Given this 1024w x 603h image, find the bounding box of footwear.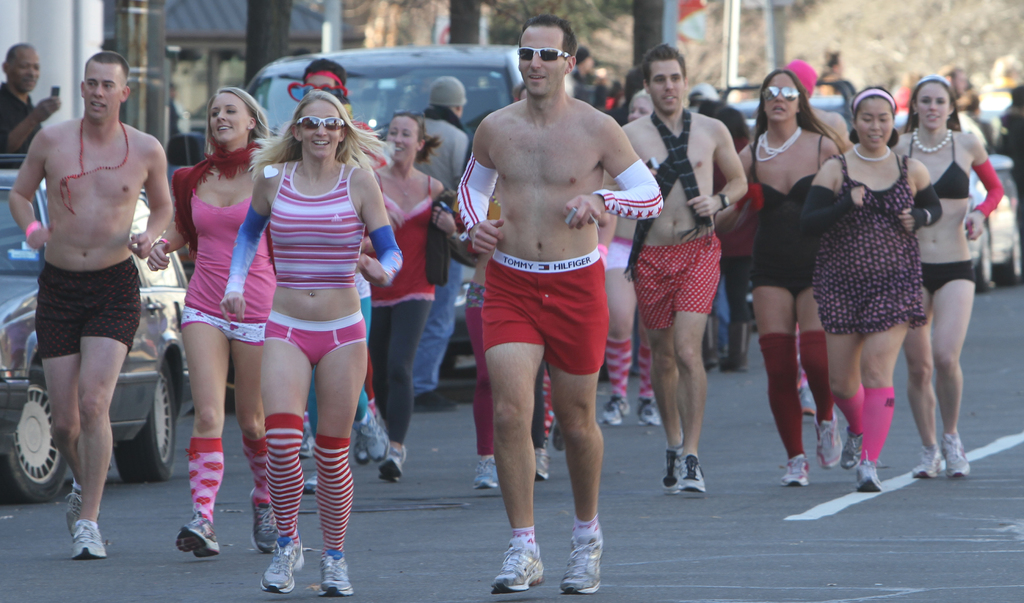
rect(681, 451, 712, 493).
